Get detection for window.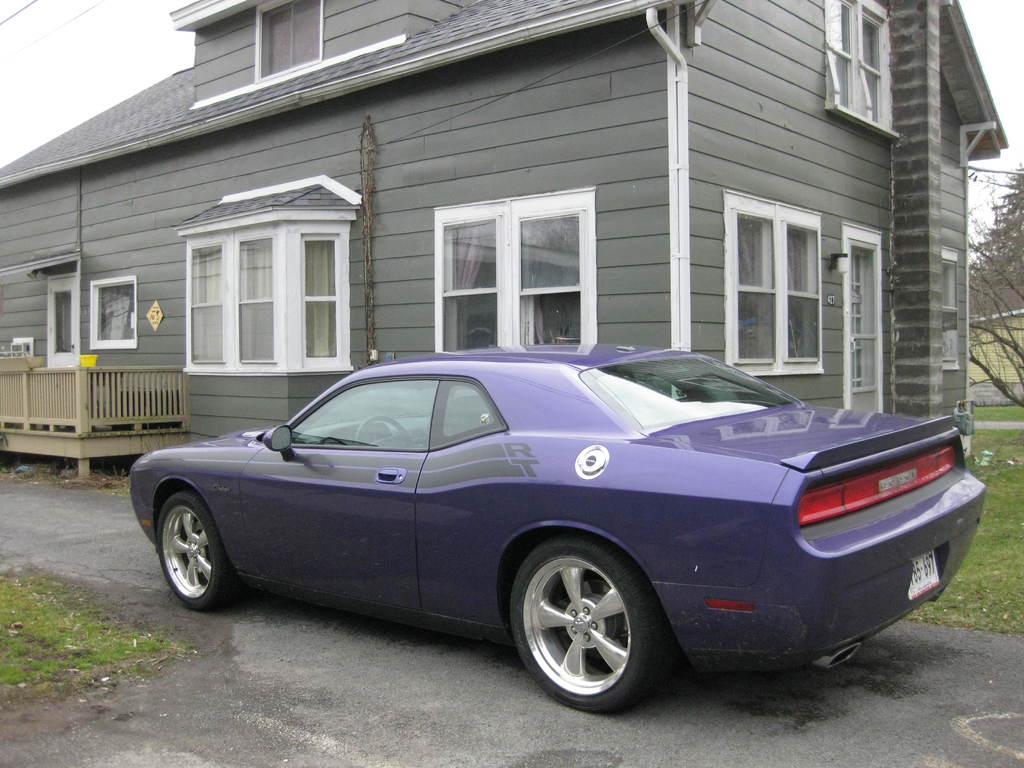
Detection: {"x1": 255, "y1": 0, "x2": 328, "y2": 82}.
